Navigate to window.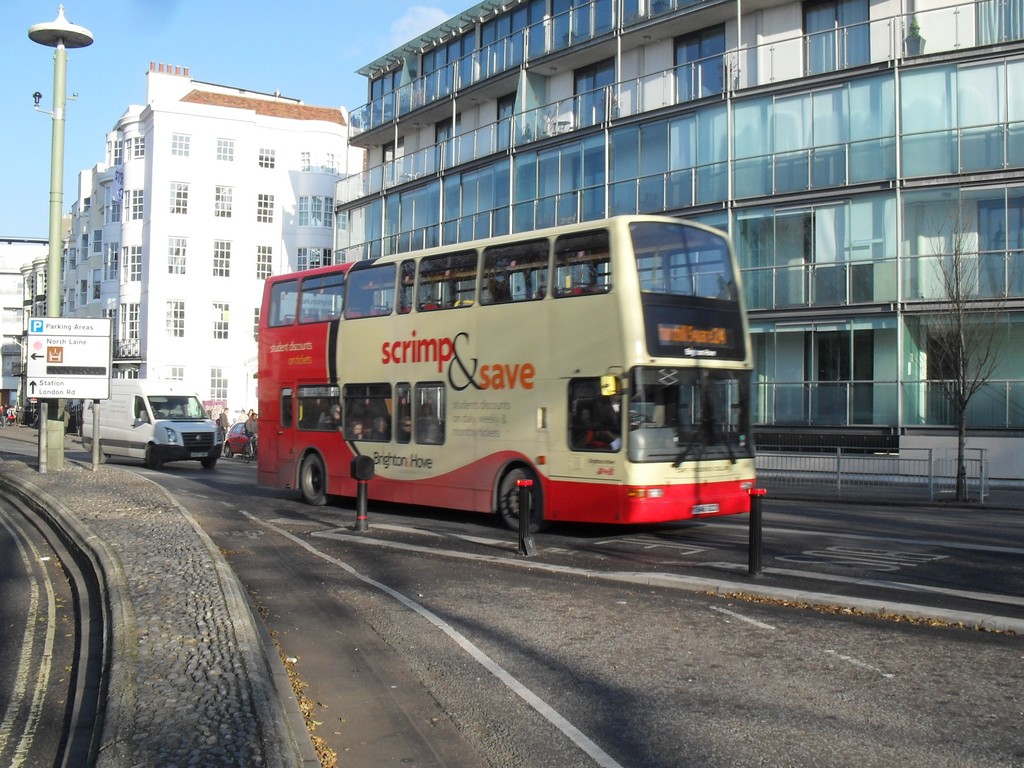
Navigation target: locate(167, 237, 187, 274).
